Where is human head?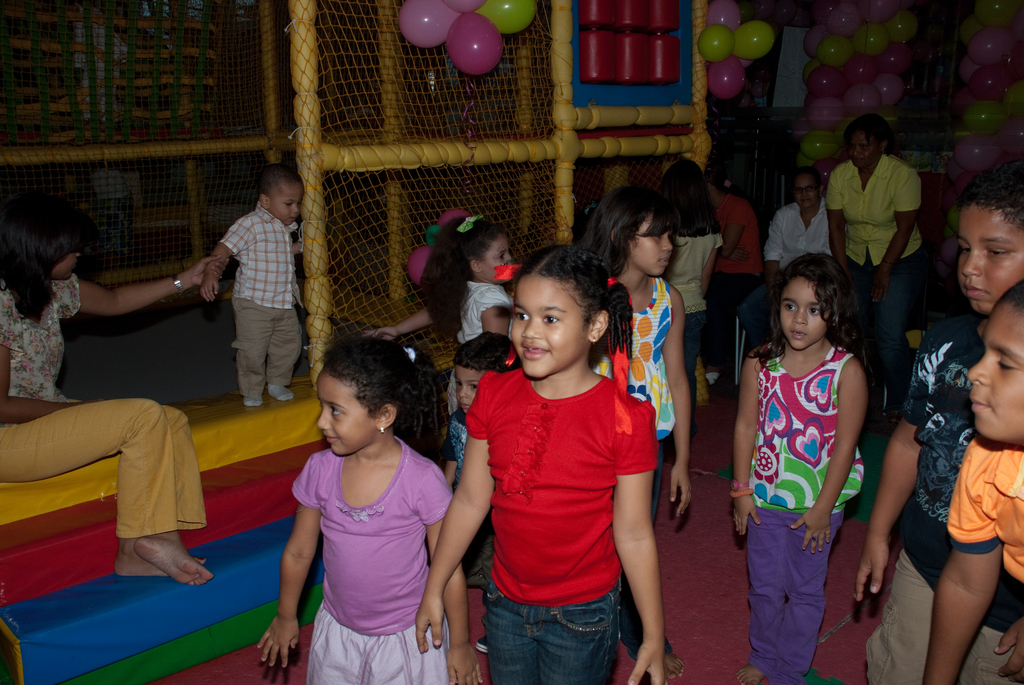
bbox(502, 243, 609, 380).
